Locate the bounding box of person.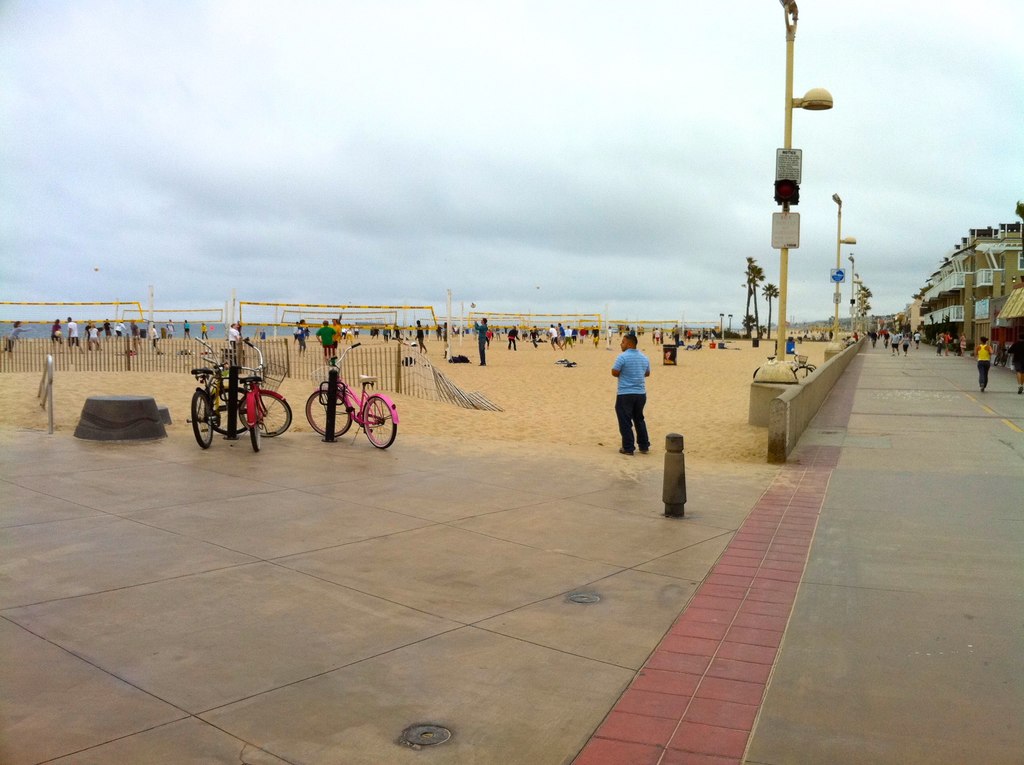
Bounding box: x1=589 y1=324 x2=601 y2=343.
